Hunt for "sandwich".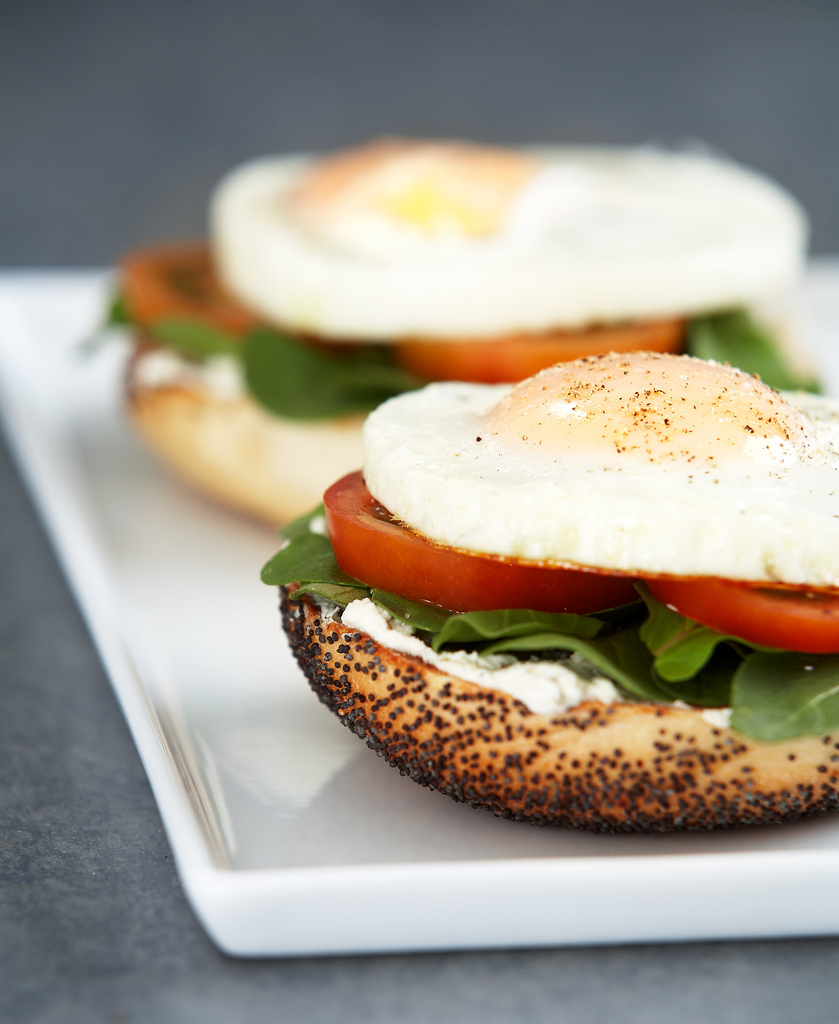
Hunted down at bbox=(75, 138, 836, 533).
